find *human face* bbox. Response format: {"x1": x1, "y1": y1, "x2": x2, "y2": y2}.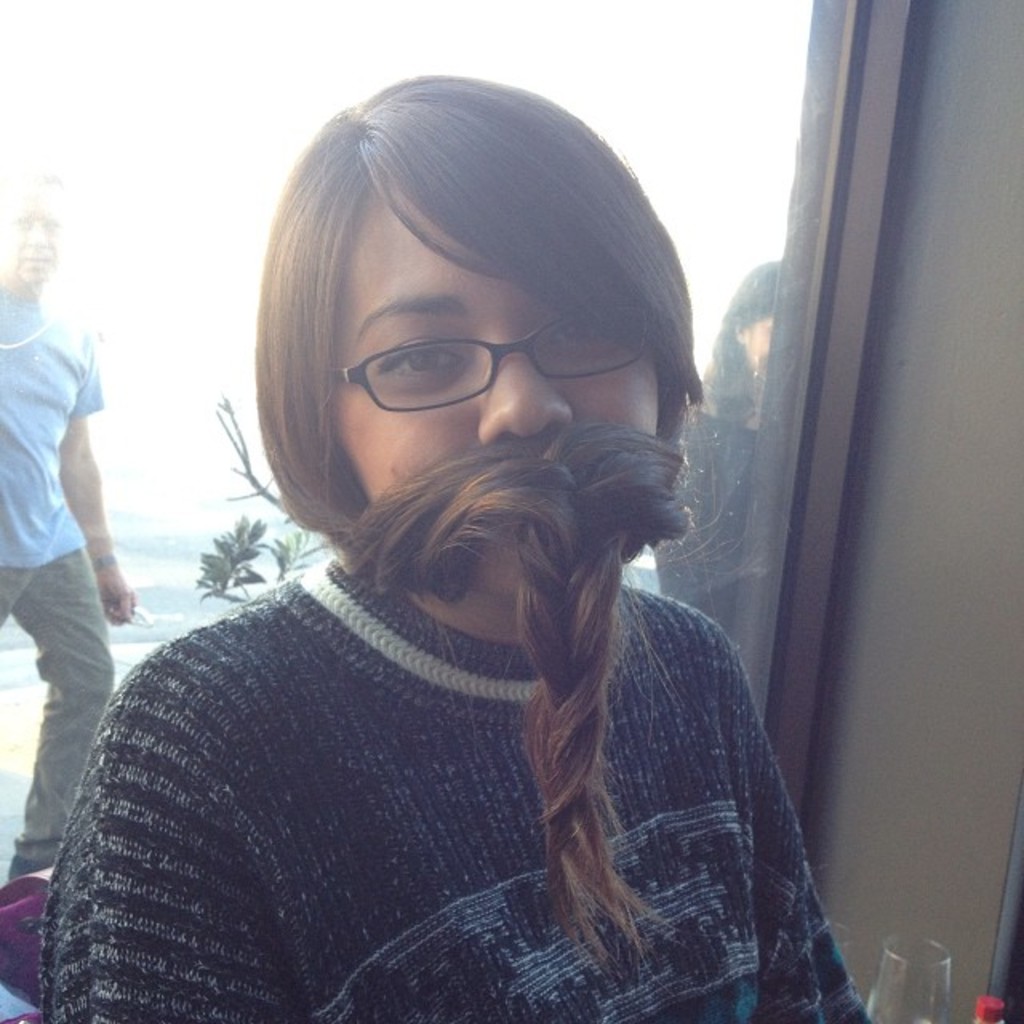
{"x1": 328, "y1": 174, "x2": 658, "y2": 592}.
